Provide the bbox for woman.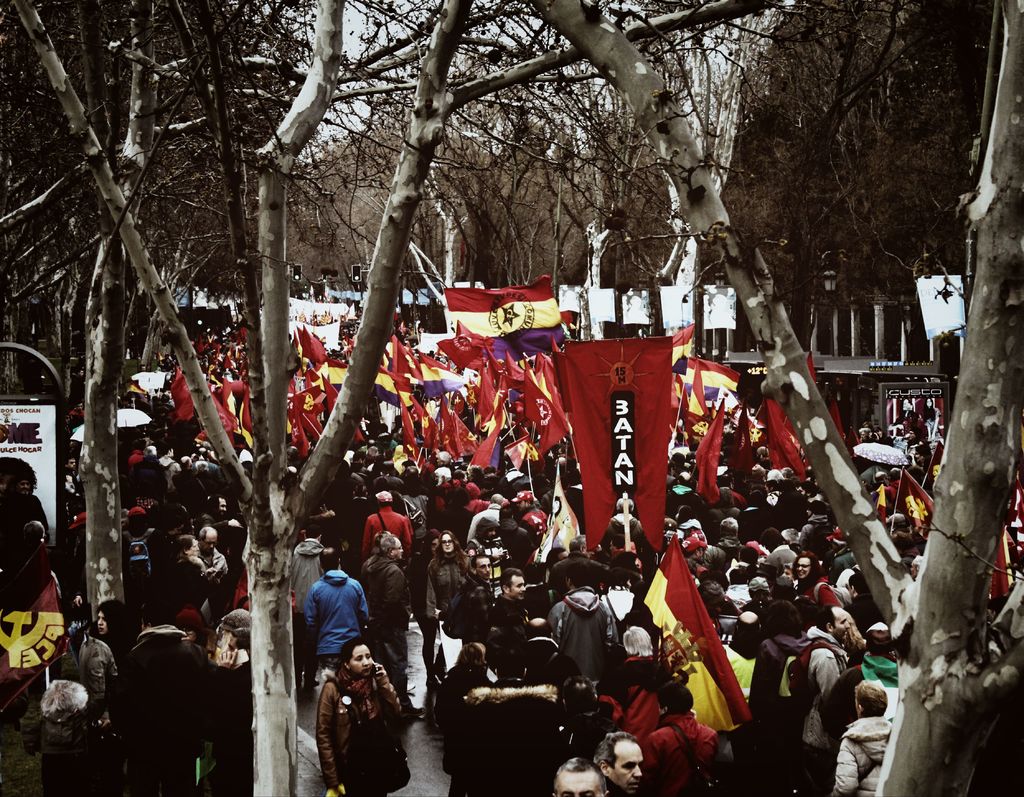
{"x1": 421, "y1": 525, "x2": 477, "y2": 627}.
